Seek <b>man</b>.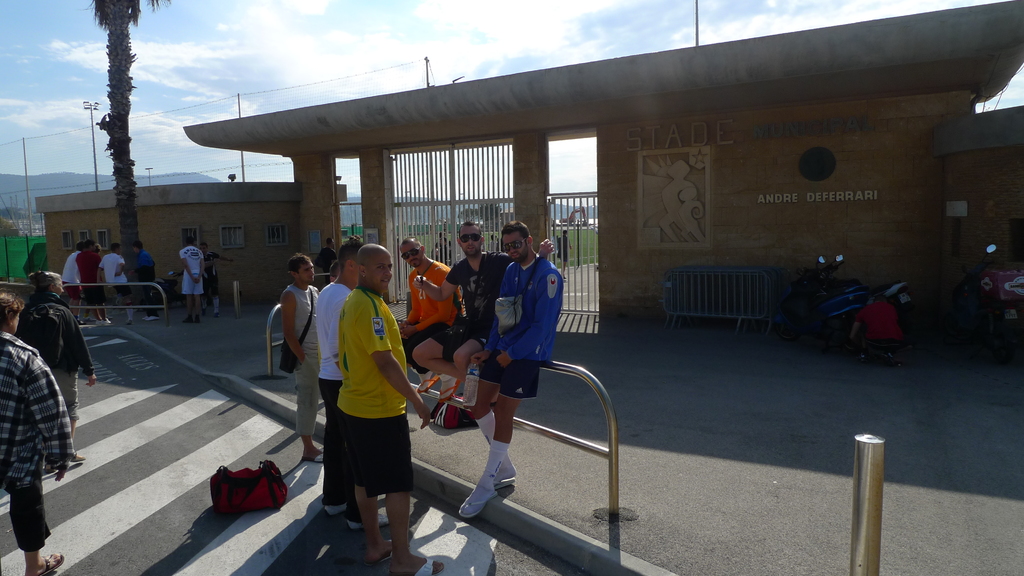
bbox=[392, 232, 461, 394].
